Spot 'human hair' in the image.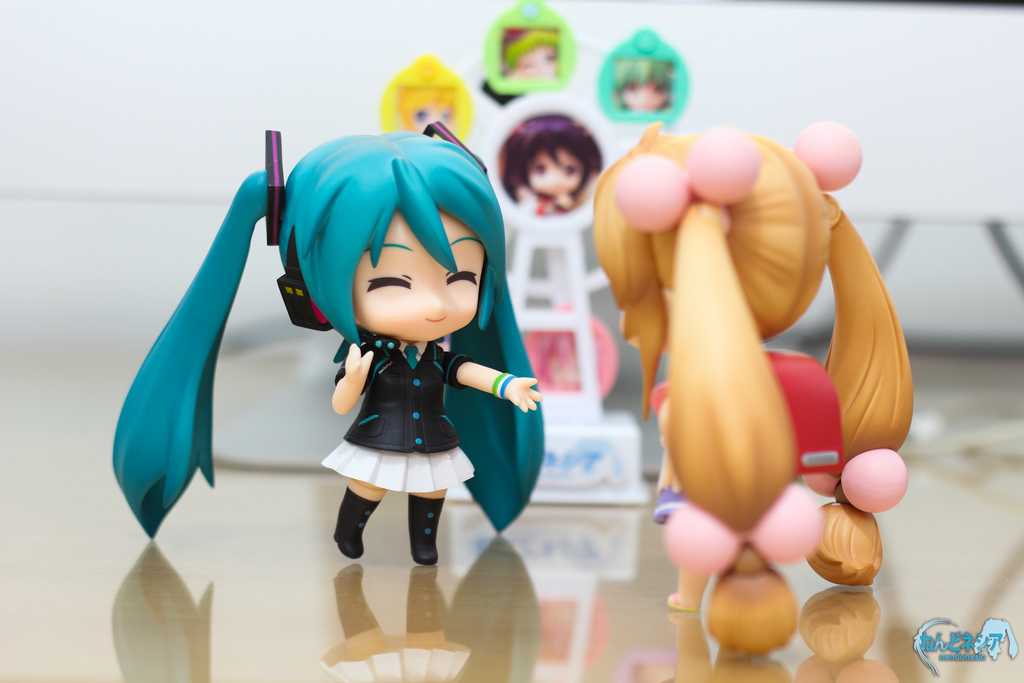
'human hair' found at <bbox>496, 112, 602, 201</bbox>.
